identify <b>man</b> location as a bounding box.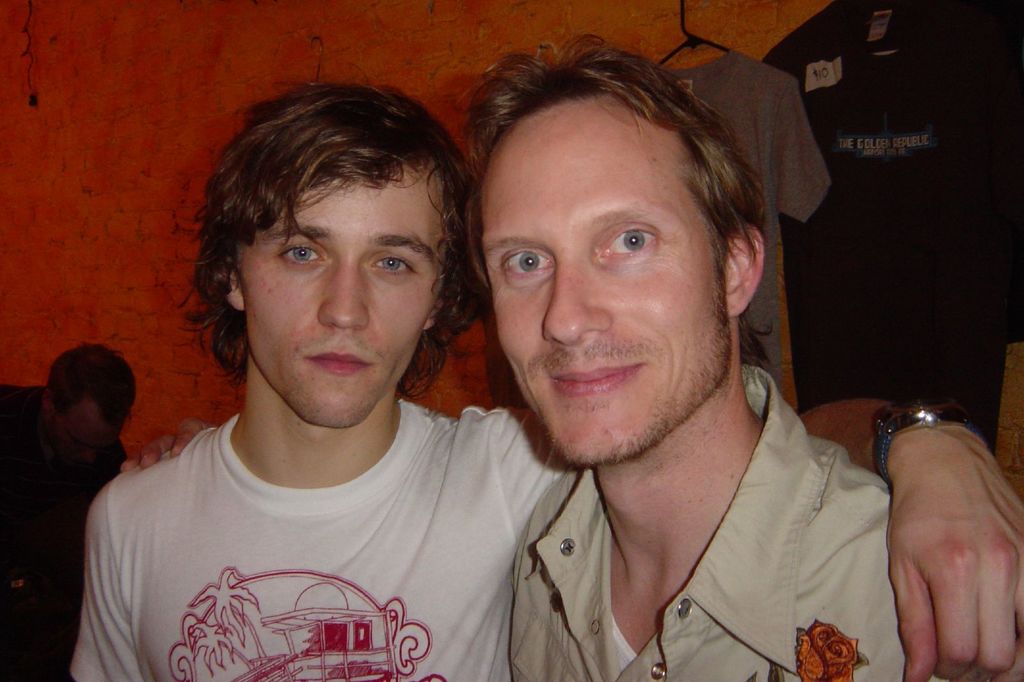
73, 82, 1023, 681.
